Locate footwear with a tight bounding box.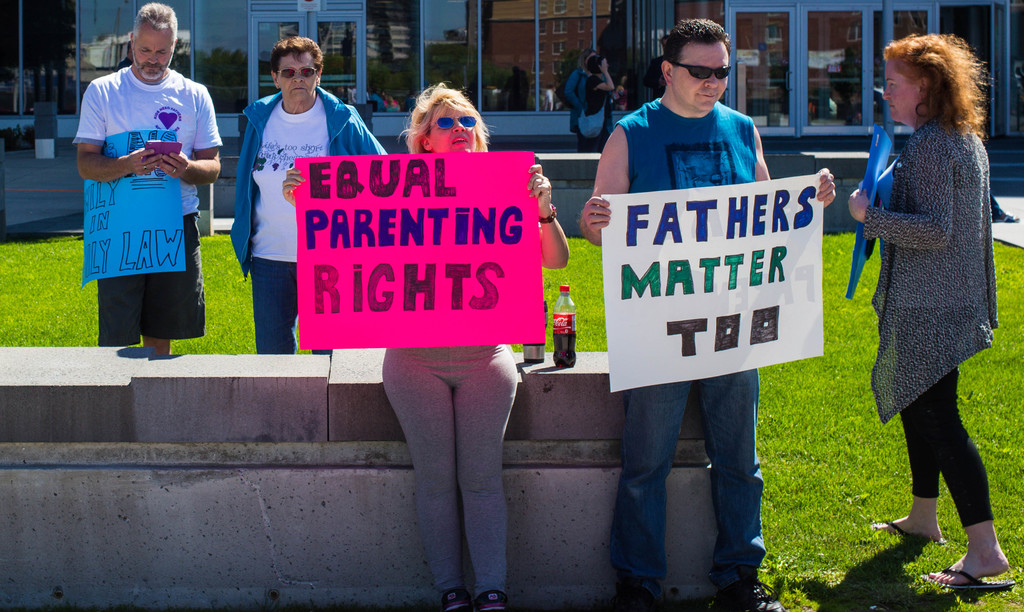
<box>719,572,786,611</box>.
